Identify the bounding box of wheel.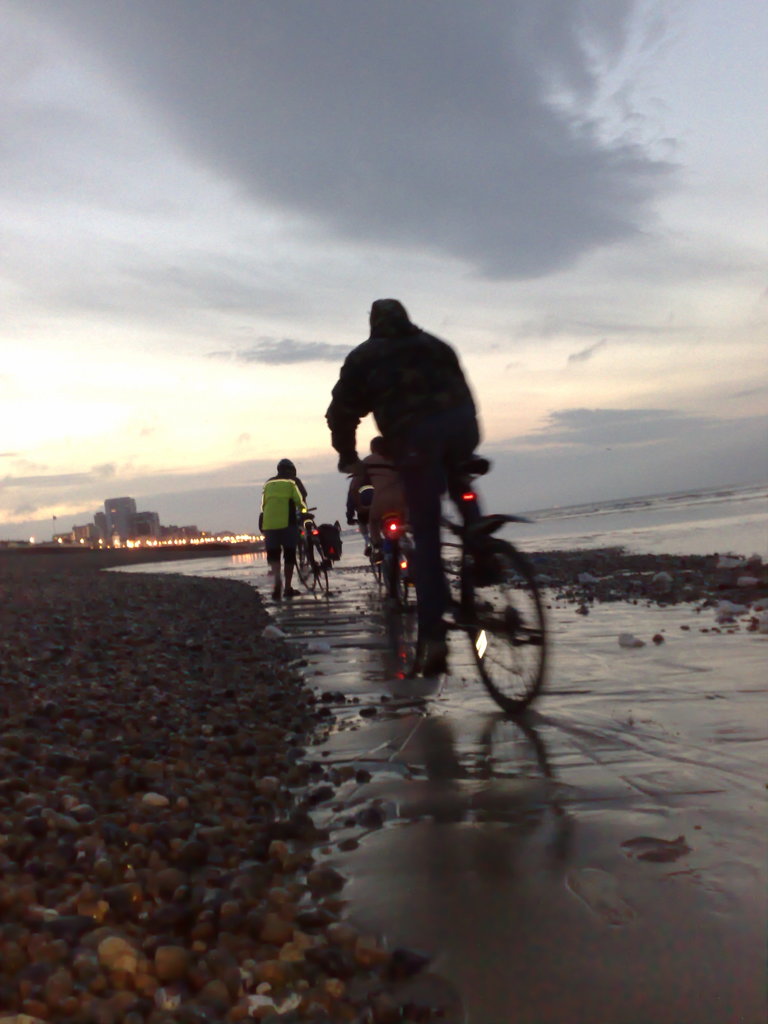
crop(482, 532, 545, 708).
